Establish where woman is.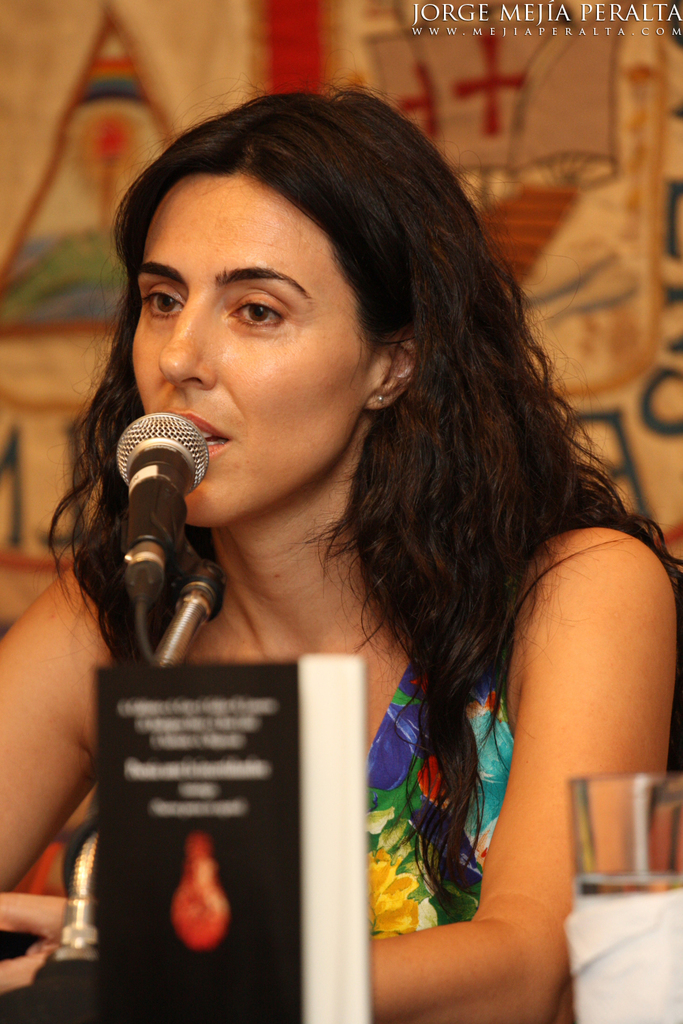
Established at x1=63, y1=89, x2=665, y2=981.
